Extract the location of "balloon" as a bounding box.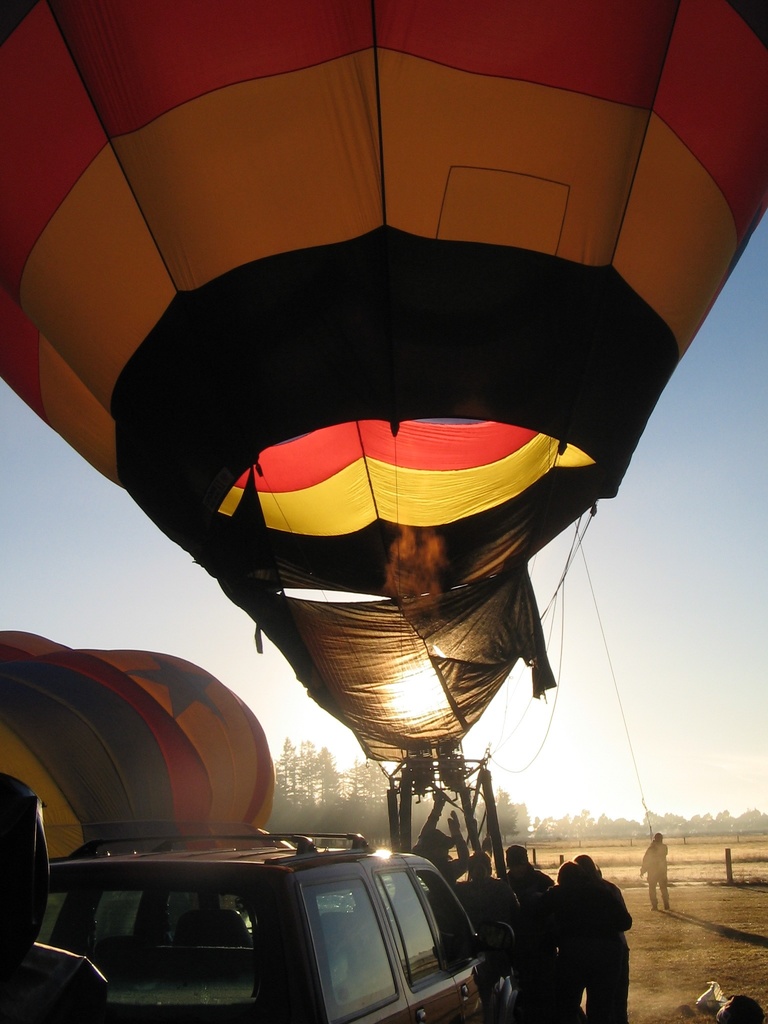
(0, 631, 273, 860).
